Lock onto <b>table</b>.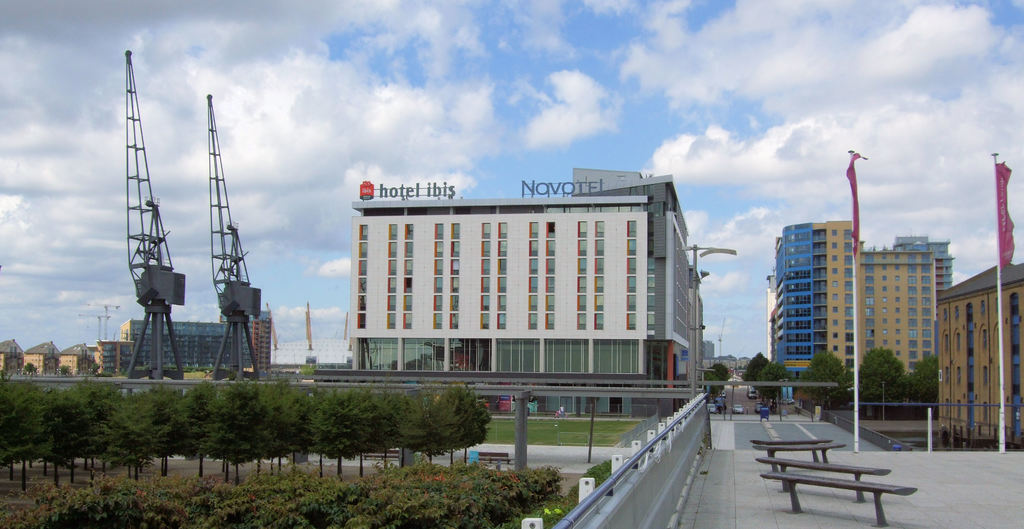
Locked: l=751, t=474, r=922, b=528.
